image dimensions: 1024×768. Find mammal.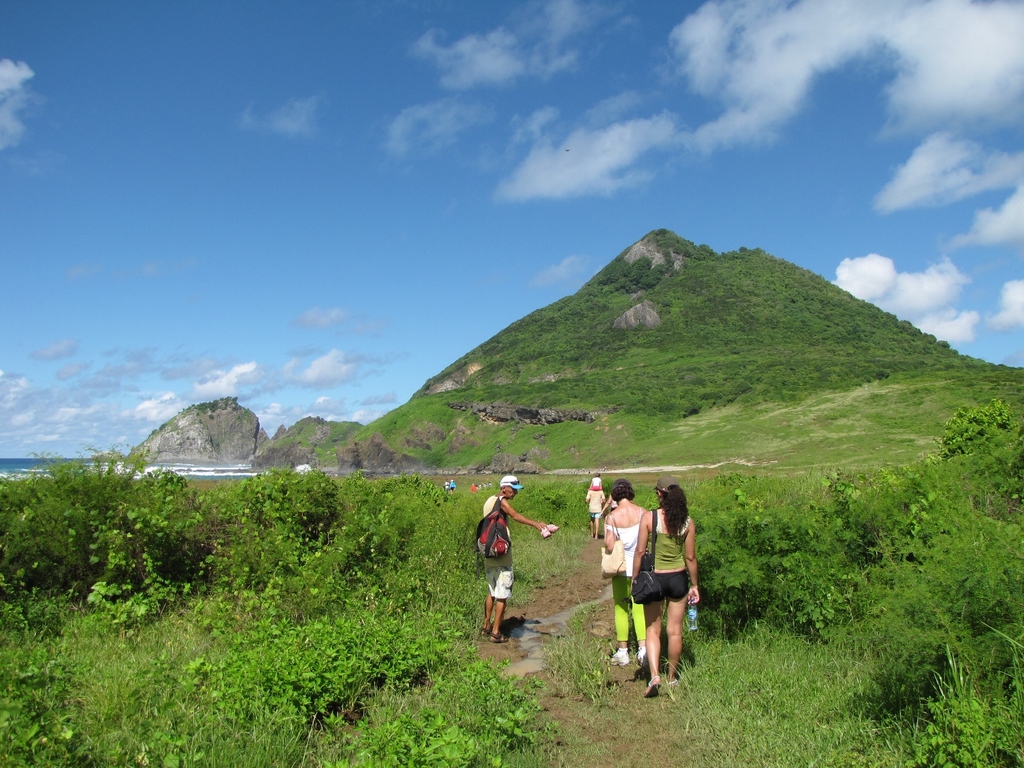
left=486, top=482, right=492, bottom=487.
